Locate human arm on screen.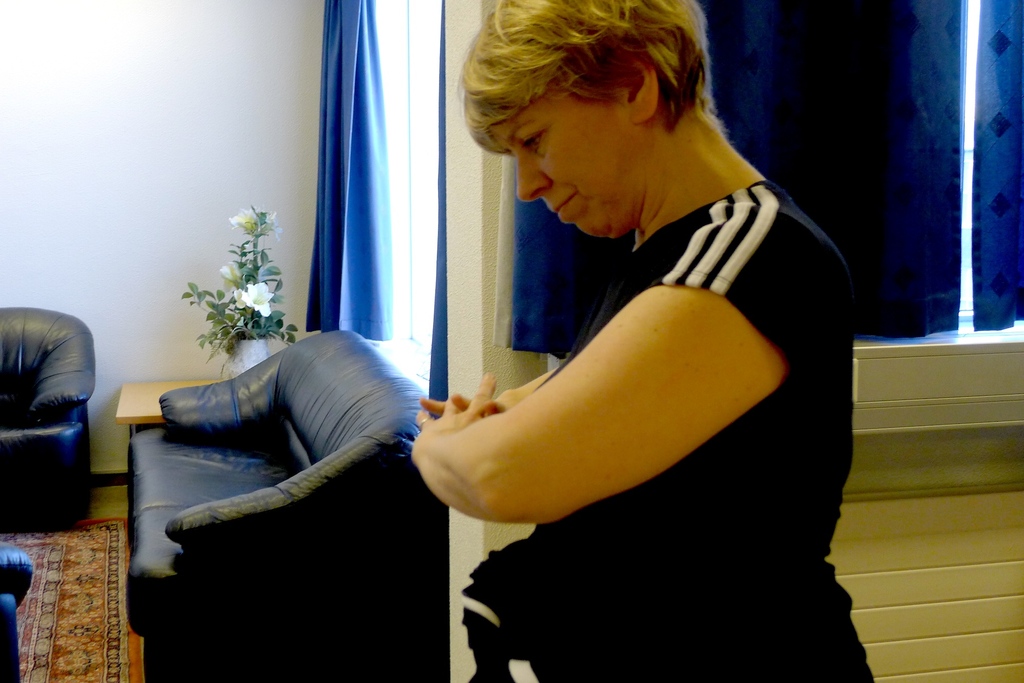
On screen at <region>413, 269, 788, 548</region>.
